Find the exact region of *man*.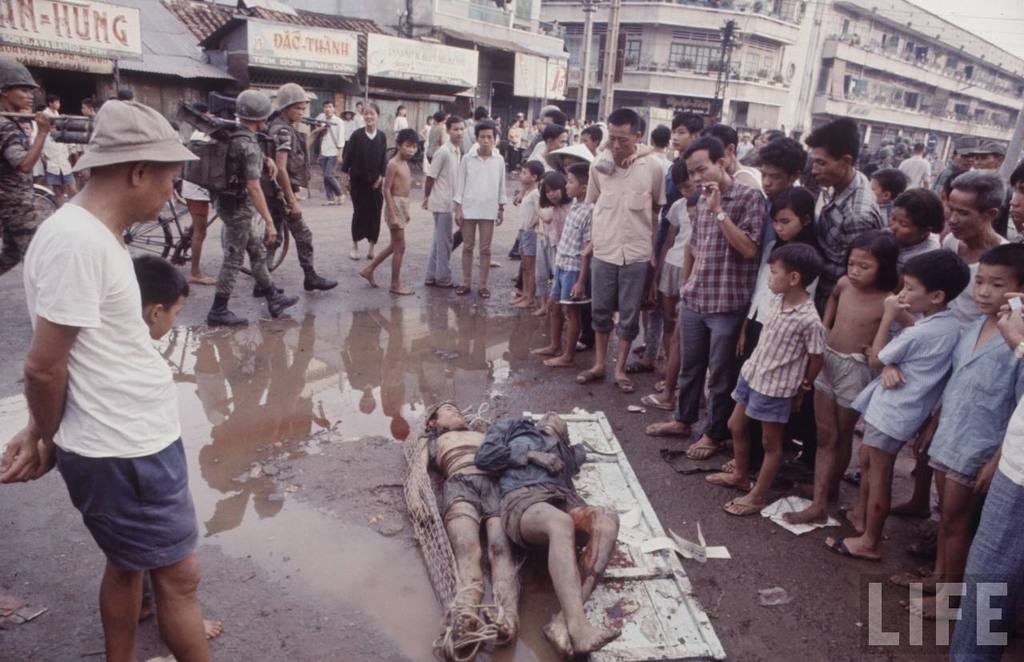
Exact region: (658, 110, 707, 255).
